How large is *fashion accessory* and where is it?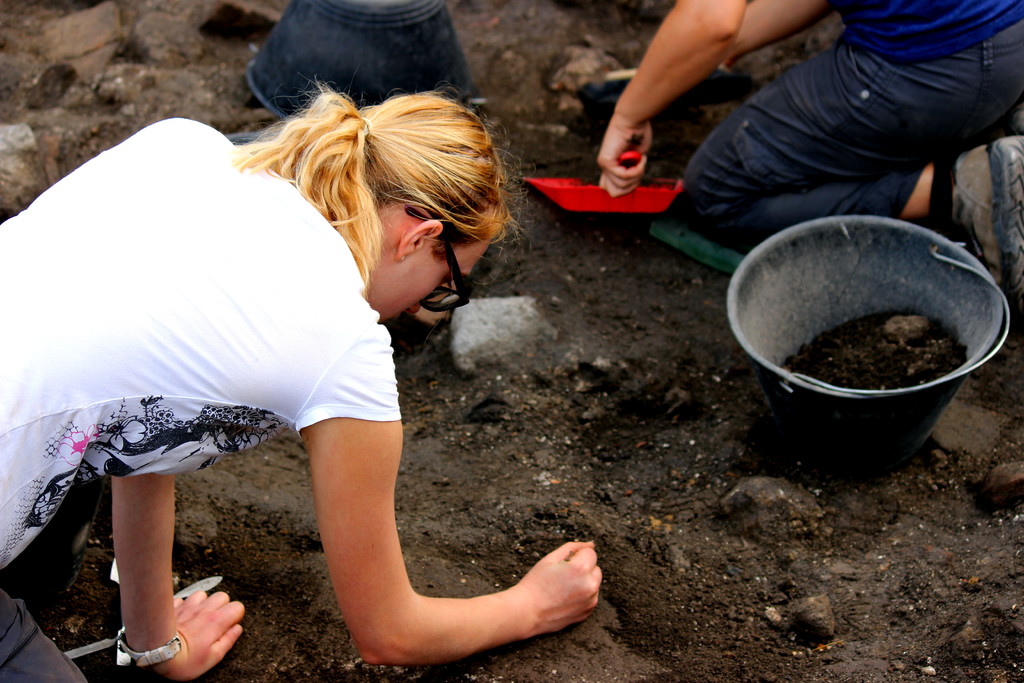
Bounding box: Rect(362, 114, 372, 140).
